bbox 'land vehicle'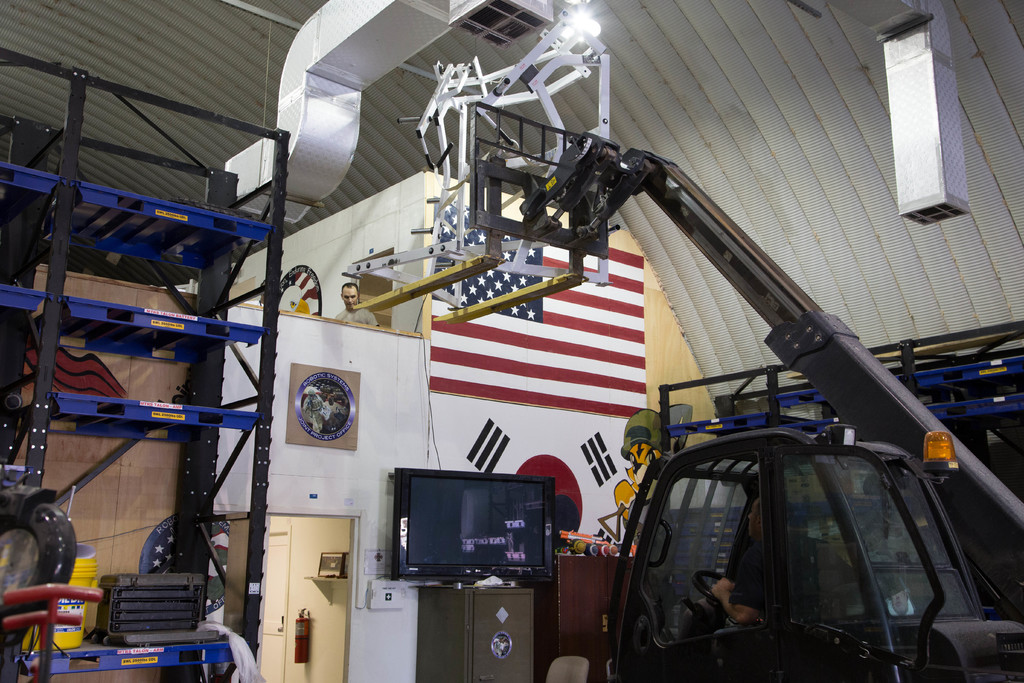
bbox=(591, 395, 1003, 682)
